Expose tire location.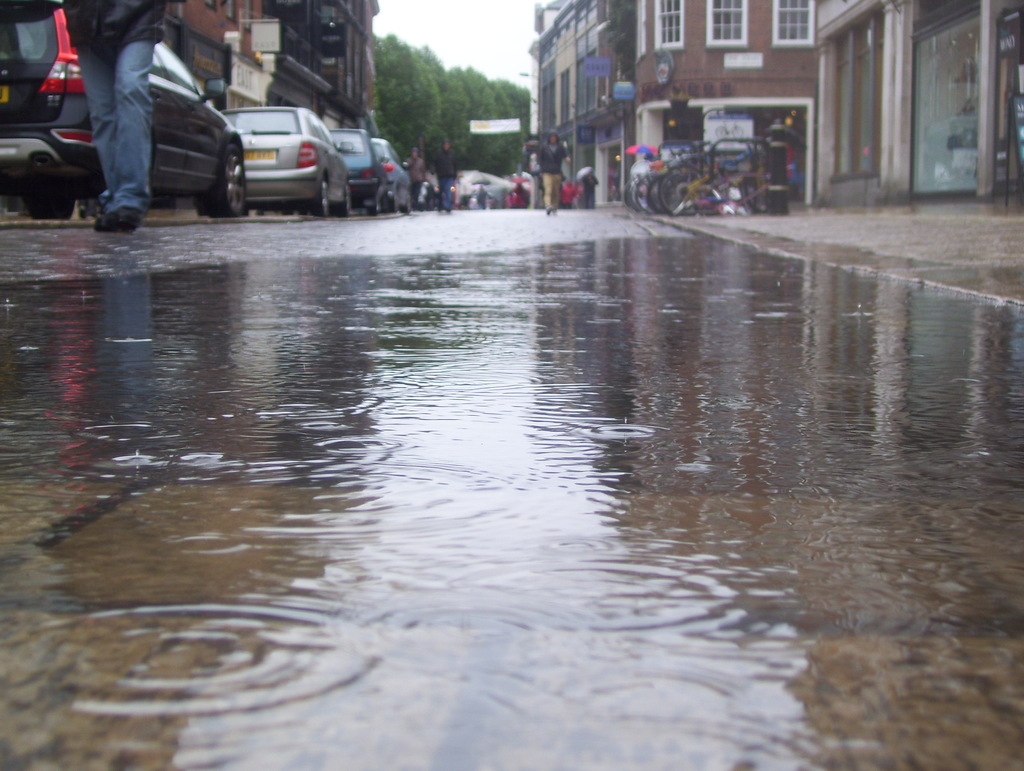
Exposed at {"x1": 646, "y1": 174, "x2": 685, "y2": 211}.
